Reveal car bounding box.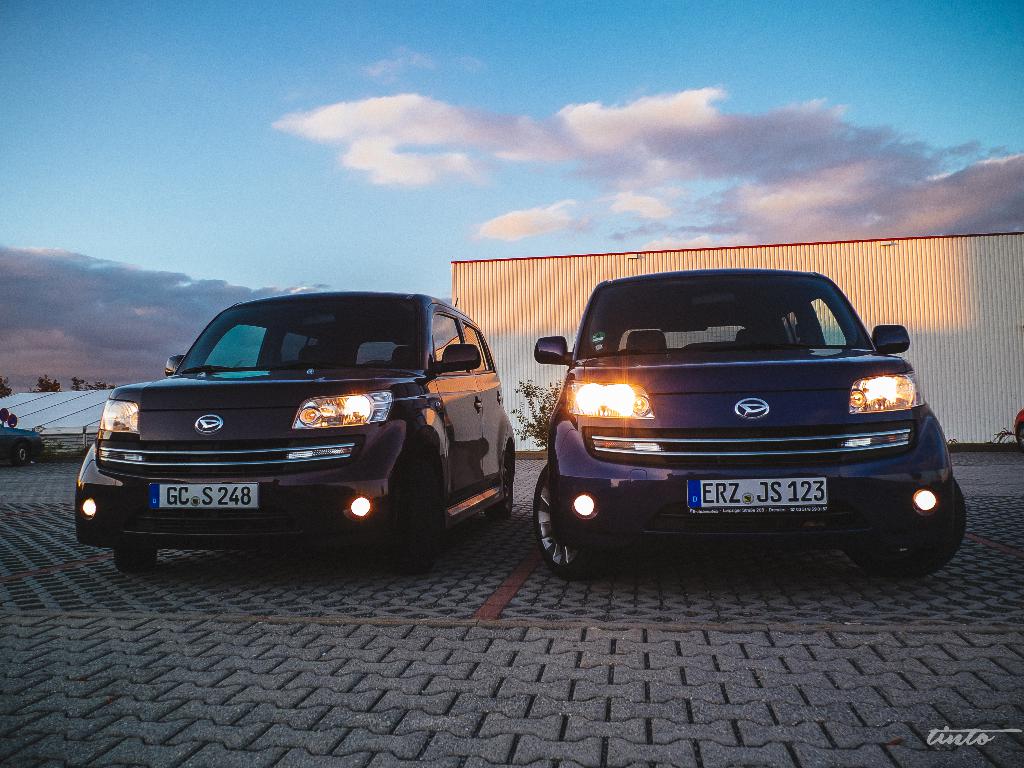
Revealed: bbox=[1011, 407, 1023, 444].
